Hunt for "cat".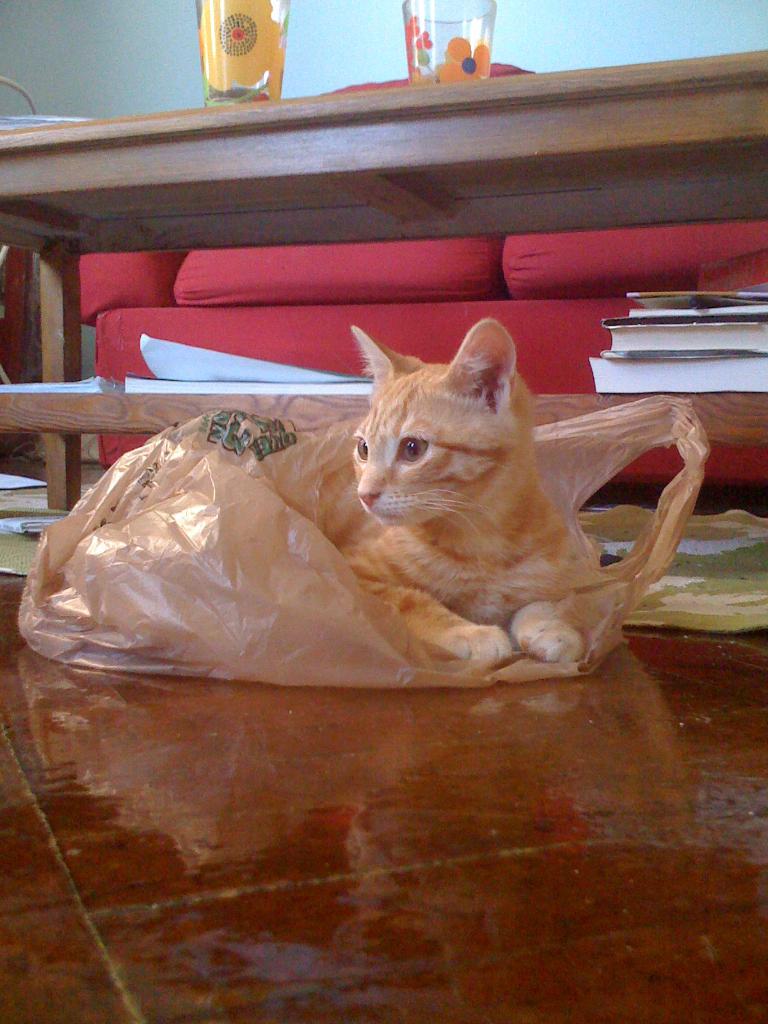
Hunted down at pyautogui.locateOnScreen(310, 323, 604, 671).
